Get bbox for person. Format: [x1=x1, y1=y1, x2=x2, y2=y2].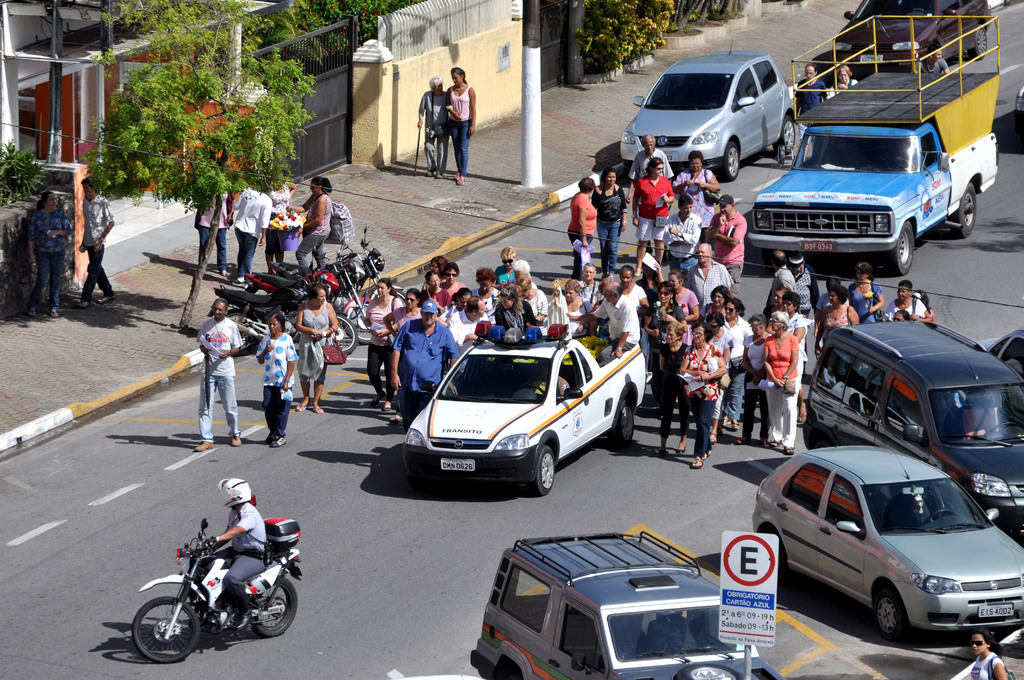
[x1=705, y1=290, x2=728, y2=315].
